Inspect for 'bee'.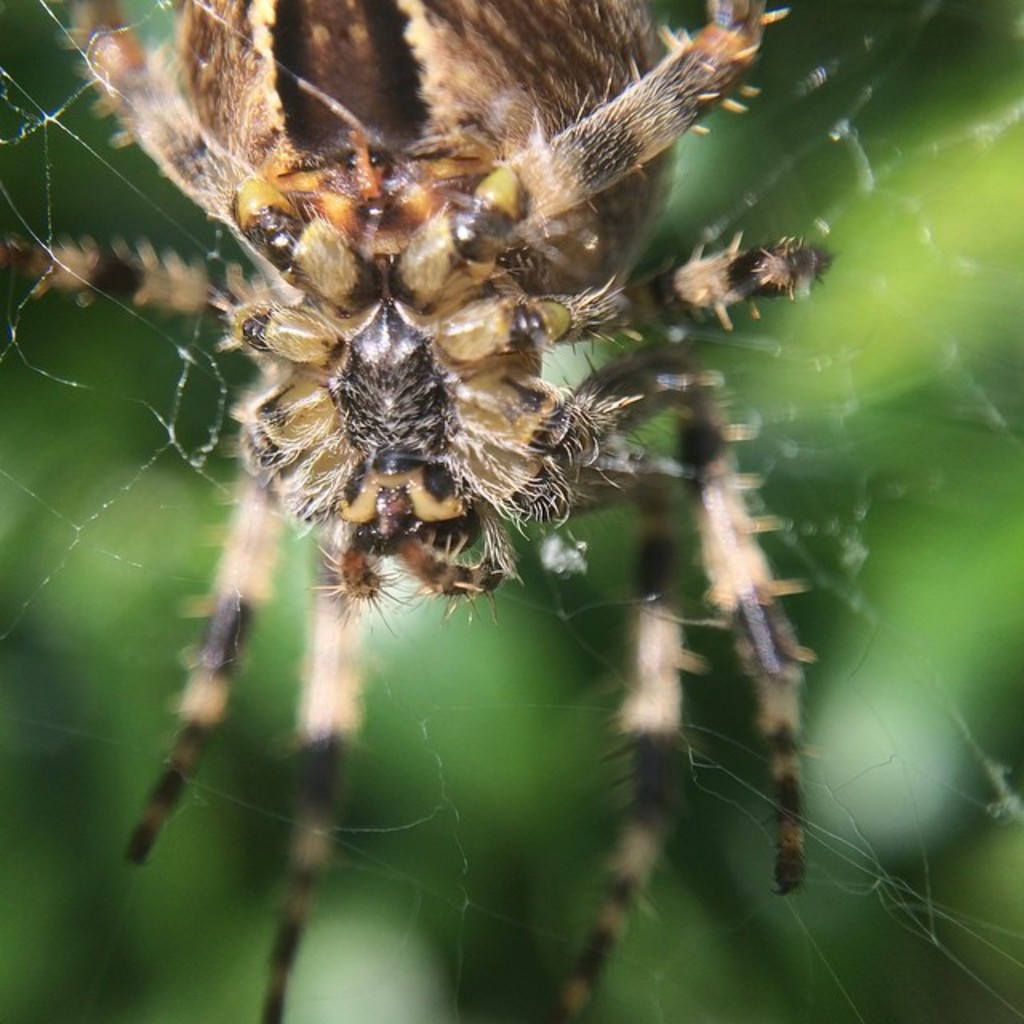
Inspection: 61,16,778,738.
